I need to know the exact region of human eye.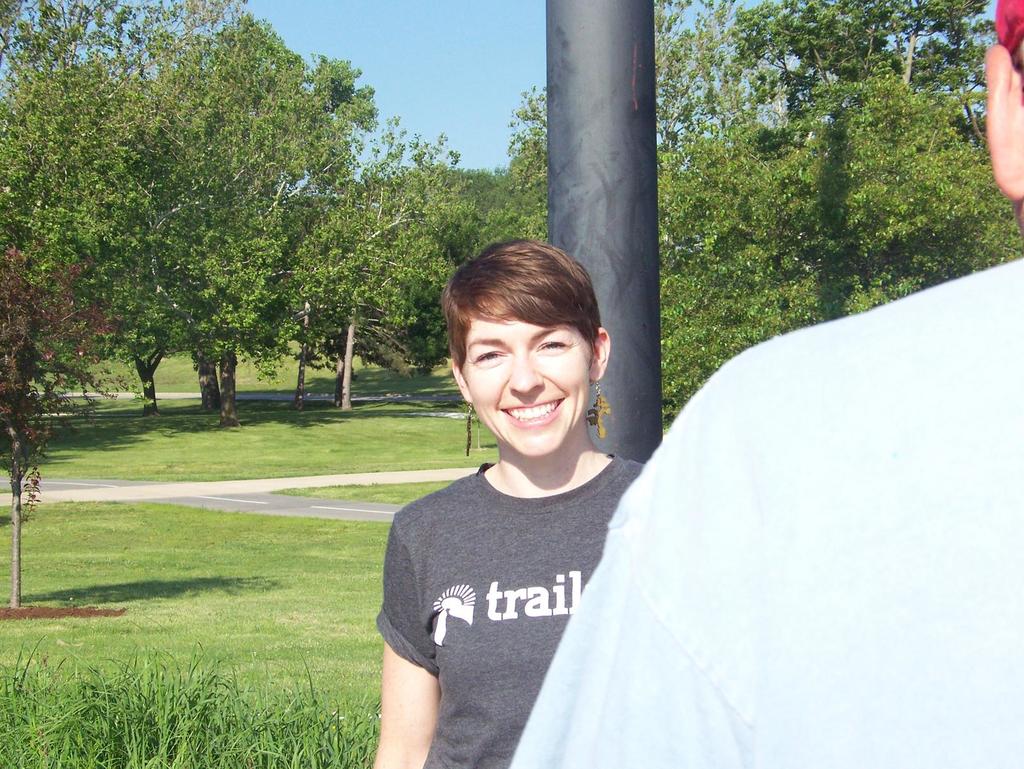
Region: region(475, 347, 507, 363).
